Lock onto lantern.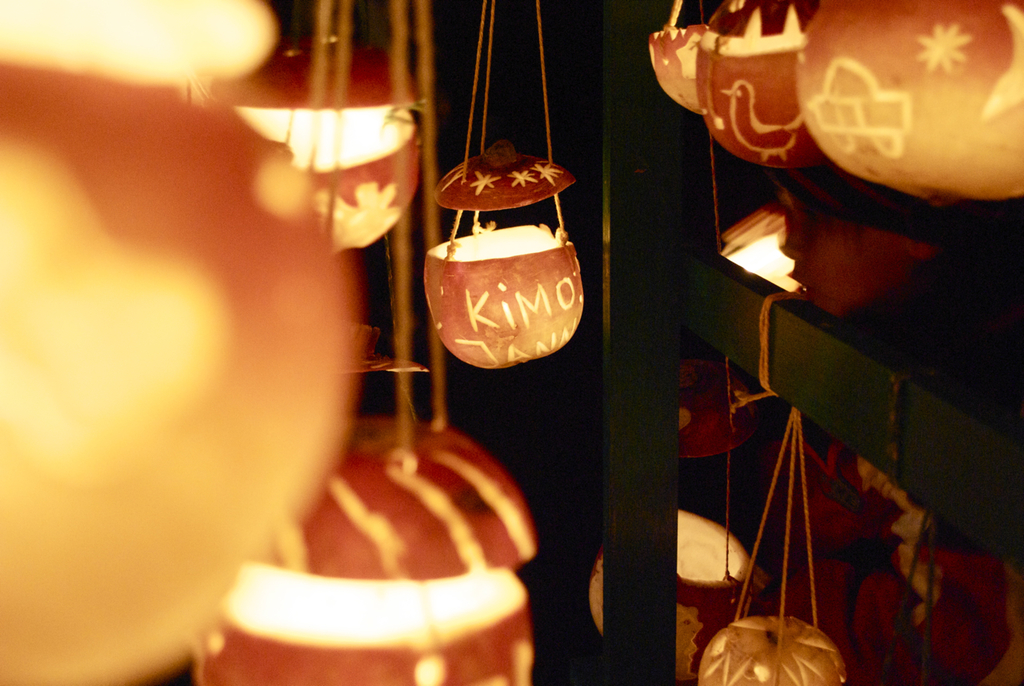
Locked: bbox=(720, 196, 801, 296).
